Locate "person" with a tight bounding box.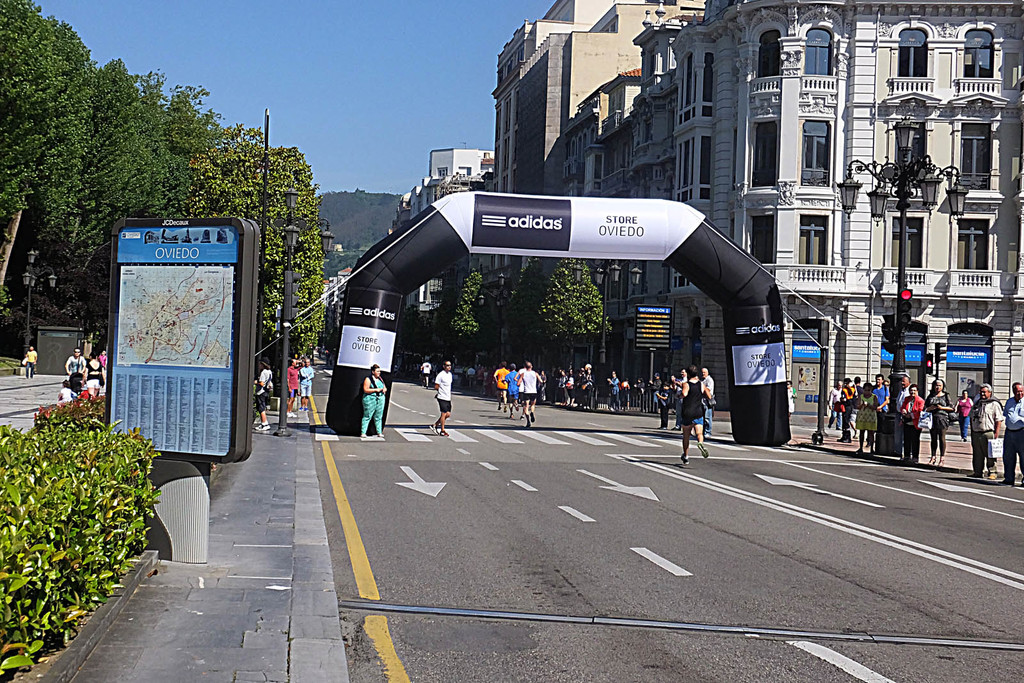
box(67, 345, 86, 378).
